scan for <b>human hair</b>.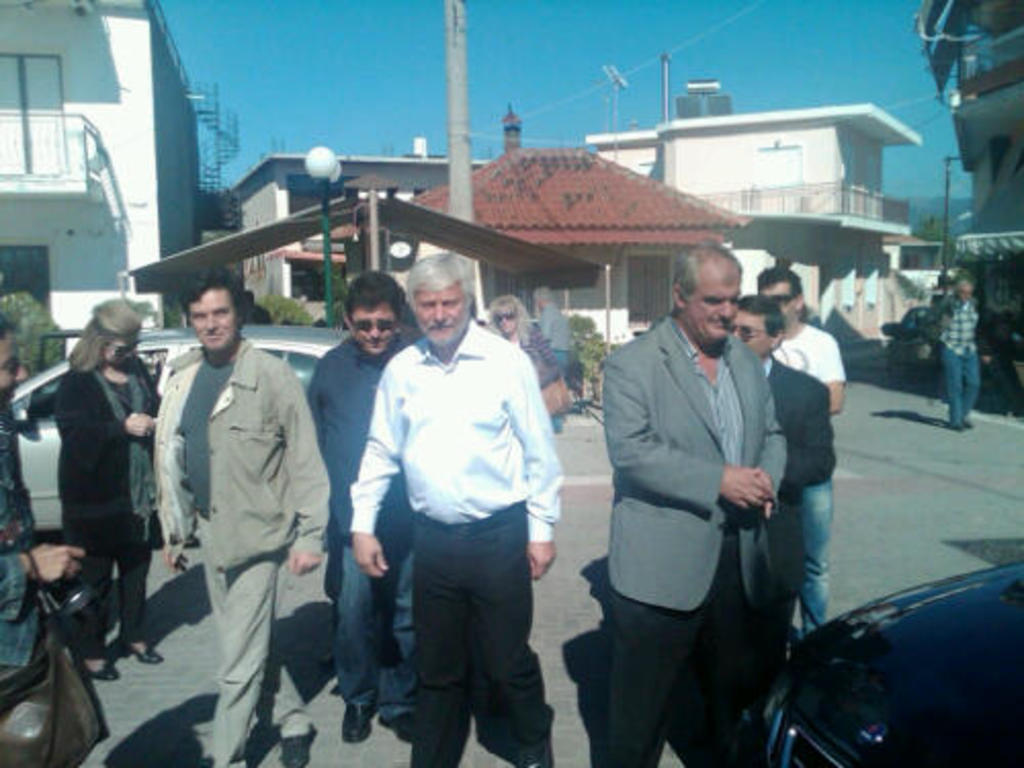
Scan result: (x1=68, y1=295, x2=145, y2=369).
